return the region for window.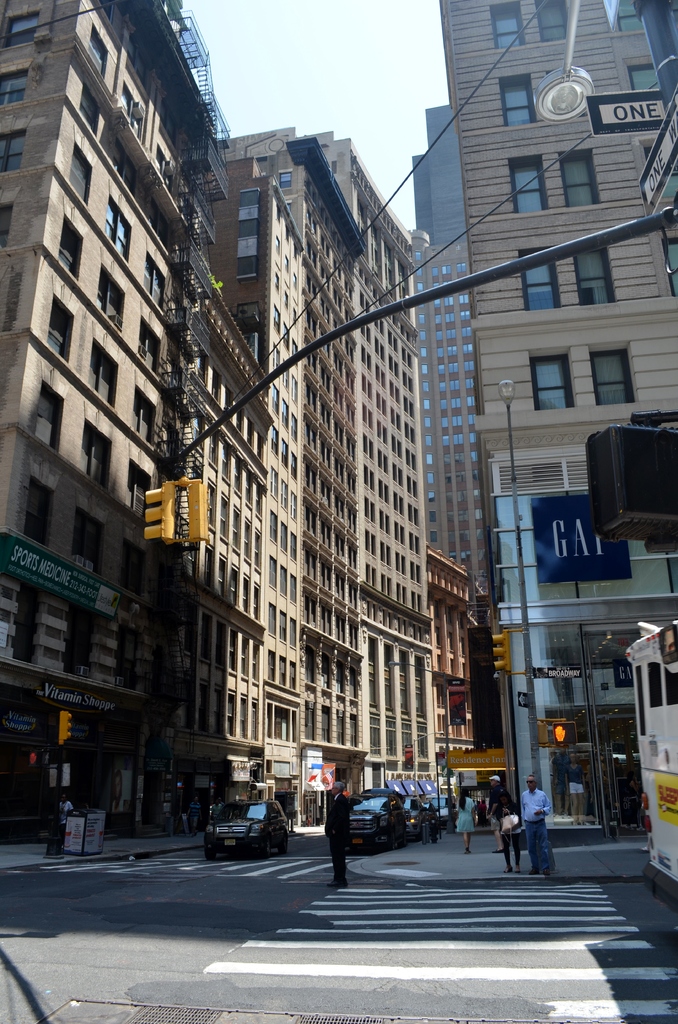
bbox(139, 321, 163, 366).
